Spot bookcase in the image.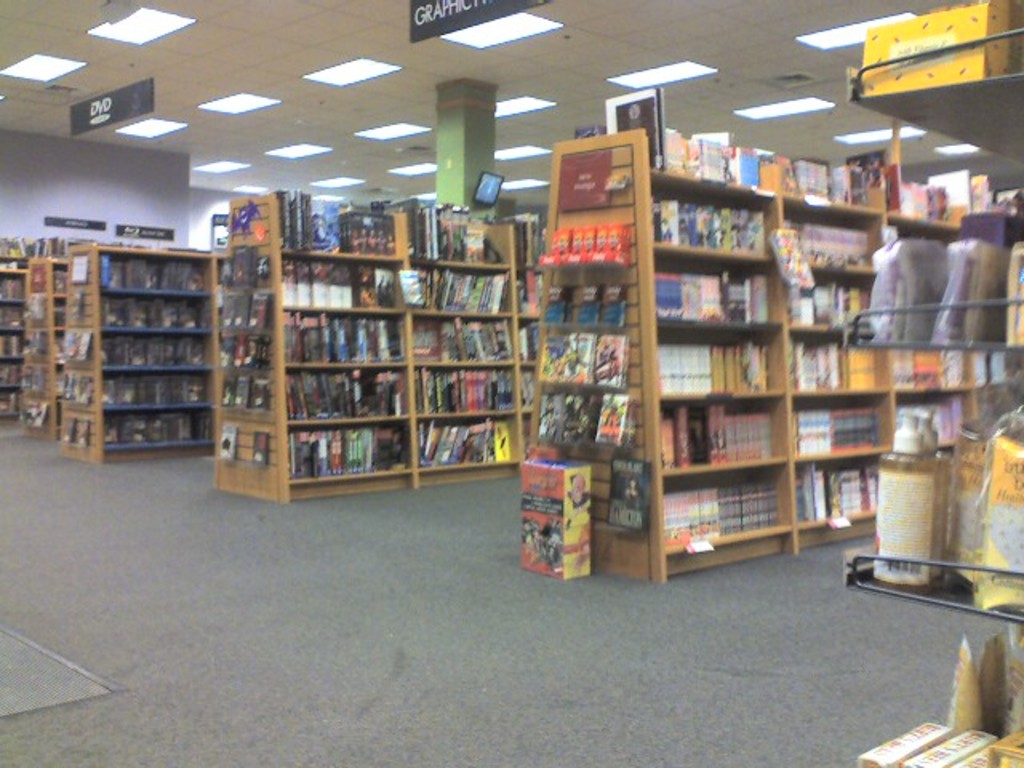
bookcase found at bbox=[198, 206, 550, 504].
